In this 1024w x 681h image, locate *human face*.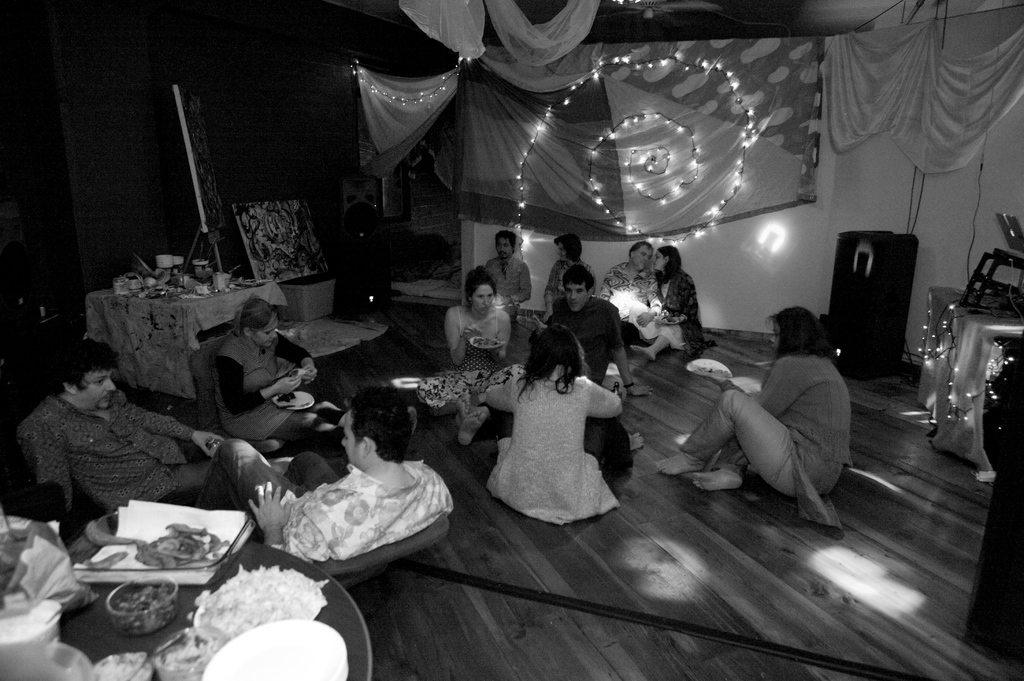
Bounding box: Rect(472, 284, 495, 314).
